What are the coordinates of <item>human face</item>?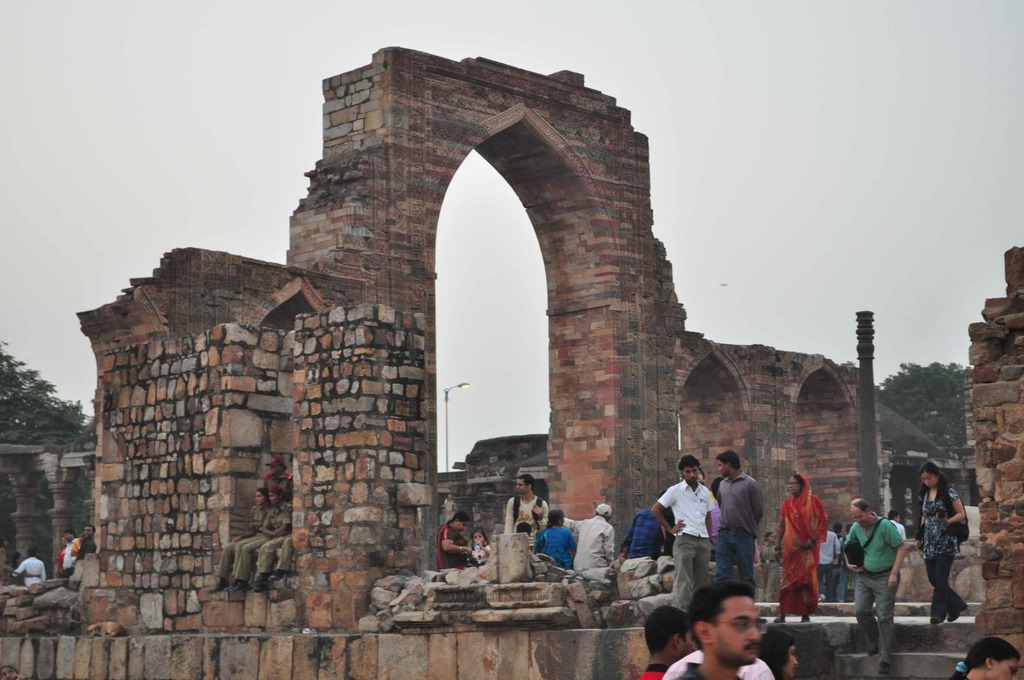
bbox=[269, 494, 276, 499].
